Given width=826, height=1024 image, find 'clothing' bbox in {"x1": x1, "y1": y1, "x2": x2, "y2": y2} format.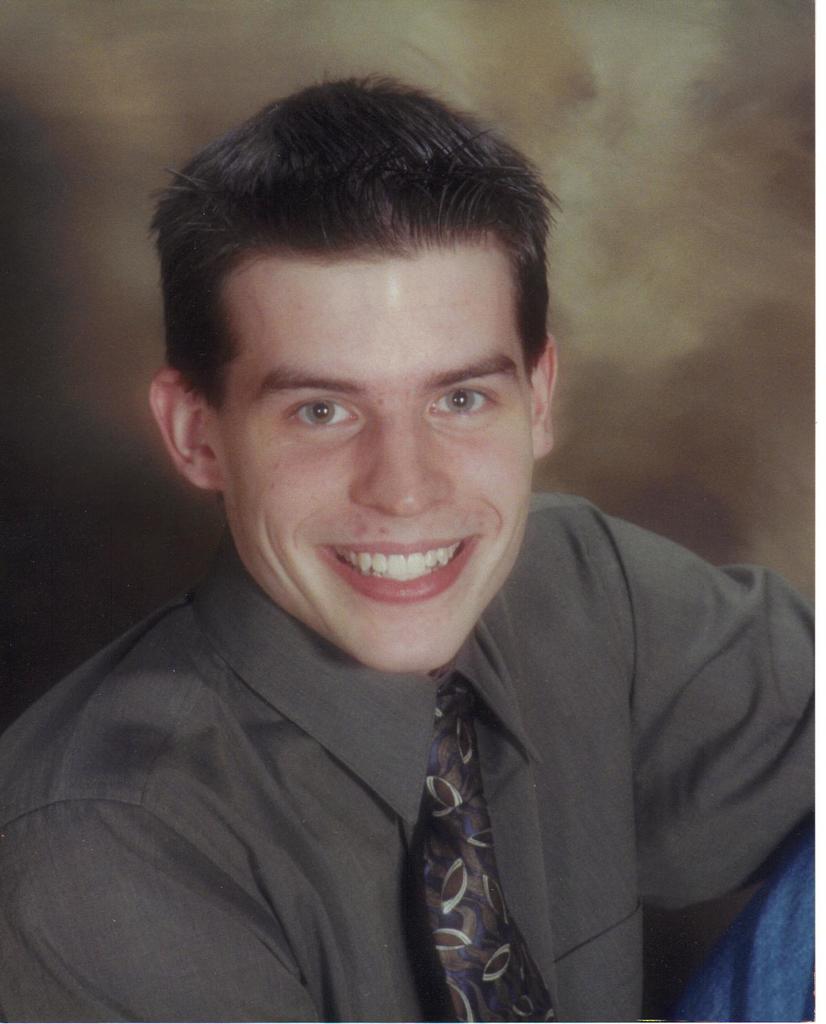
{"x1": 0, "y1": 542, "x2": 825, "y2": 1023}.
